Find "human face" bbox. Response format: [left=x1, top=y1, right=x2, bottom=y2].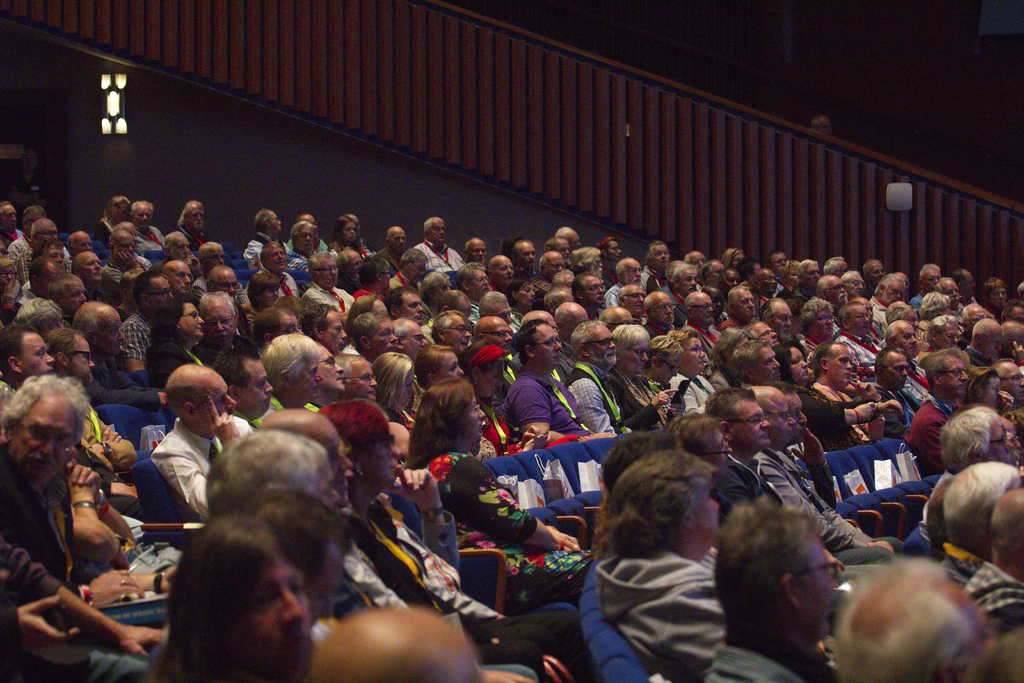
[left=625, top=338, right=646, bottom=373].
